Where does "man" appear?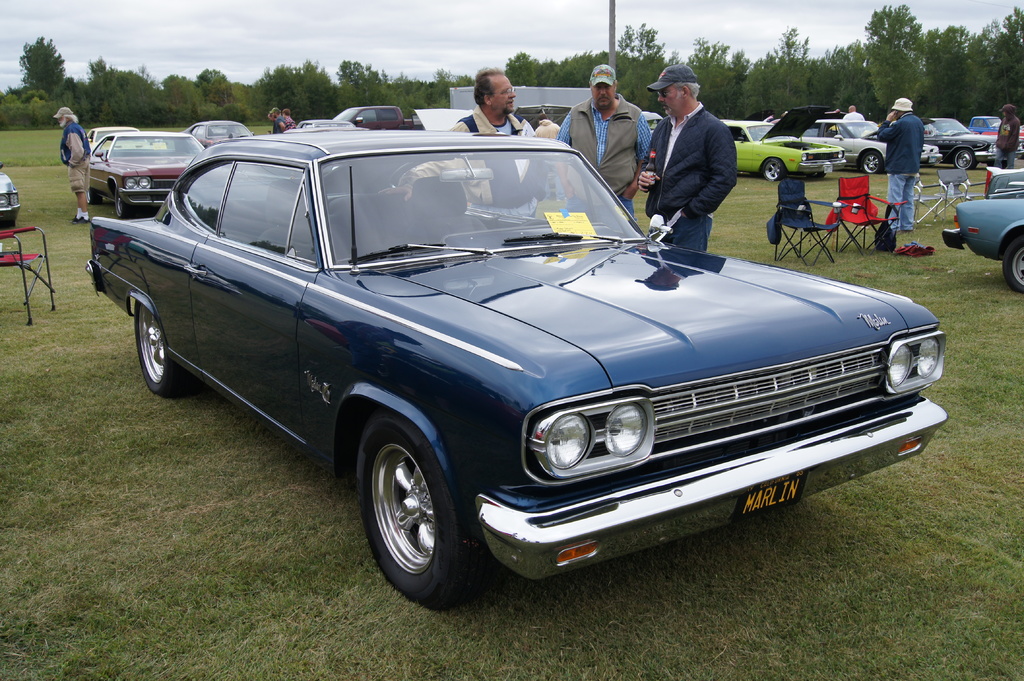
Appears at box=[384, 66, 555, 223].
